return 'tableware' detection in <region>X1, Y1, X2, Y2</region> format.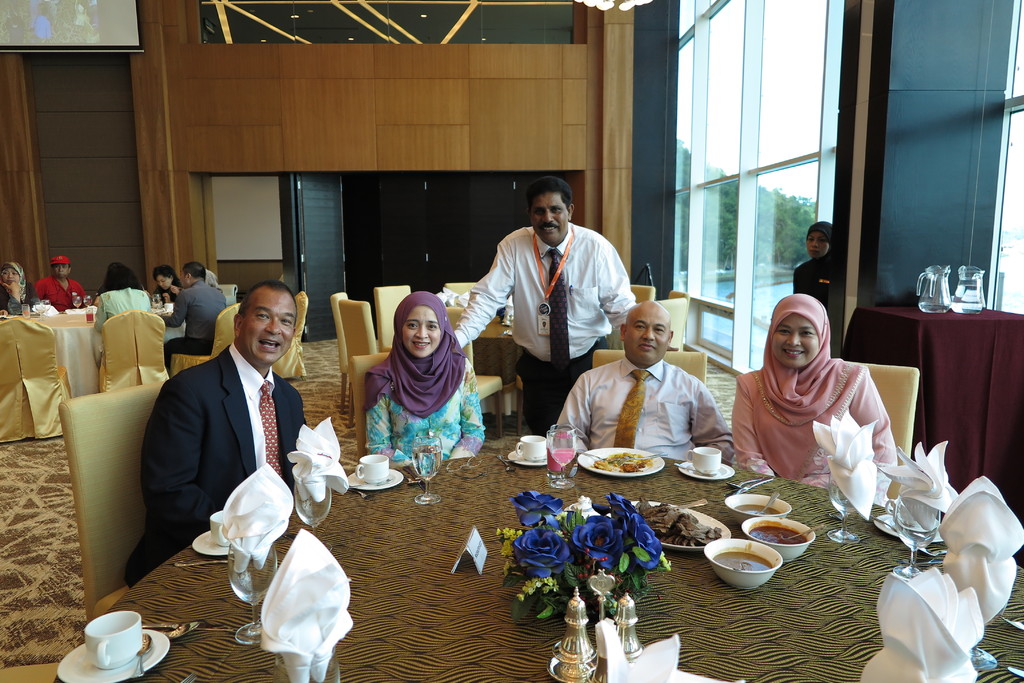
<region>742, 516, 817, 563</region>.
